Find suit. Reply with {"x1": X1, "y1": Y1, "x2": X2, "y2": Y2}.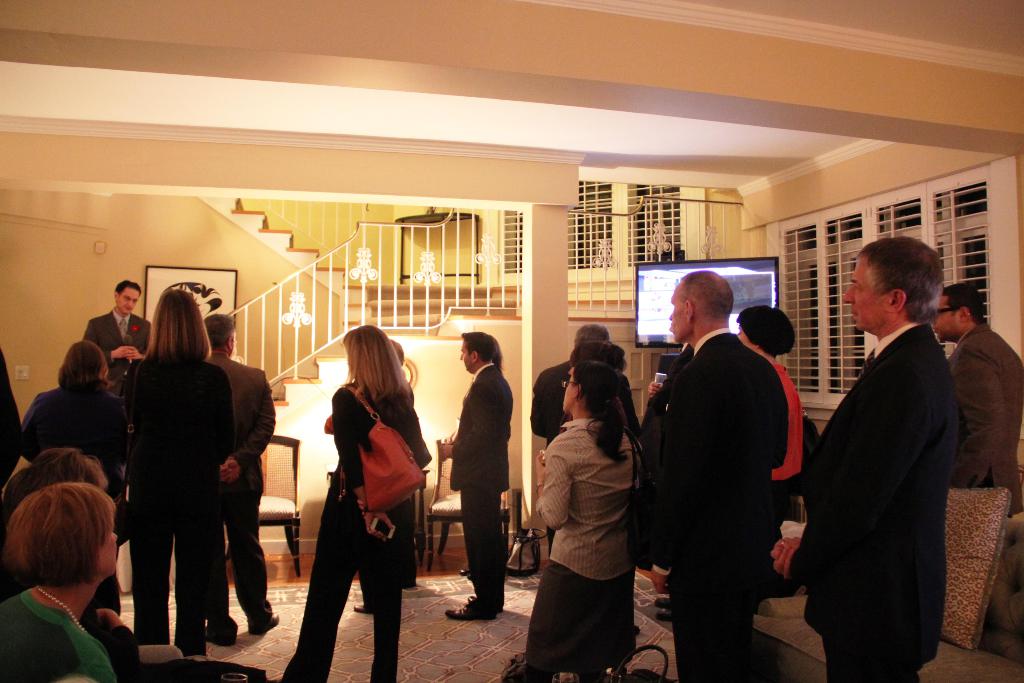
{"x1": 79, "y1": 304, "x2": 152, "y2": 384}.
